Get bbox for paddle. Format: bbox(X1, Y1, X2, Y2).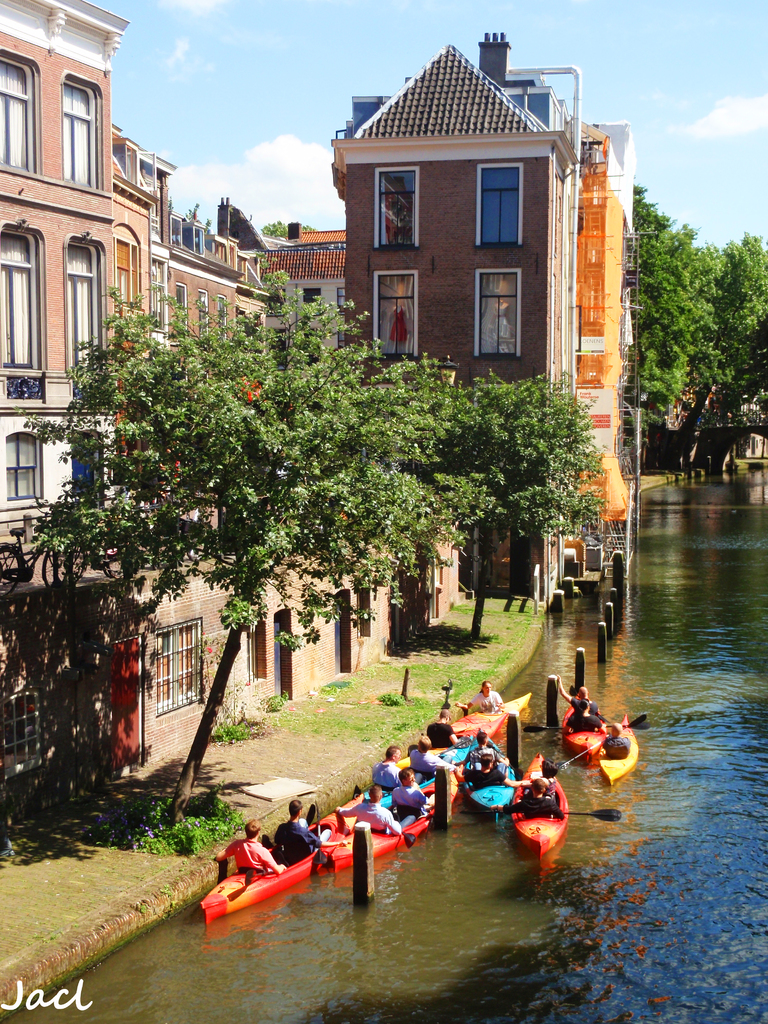
bbox(308, 804, 317, 828).
